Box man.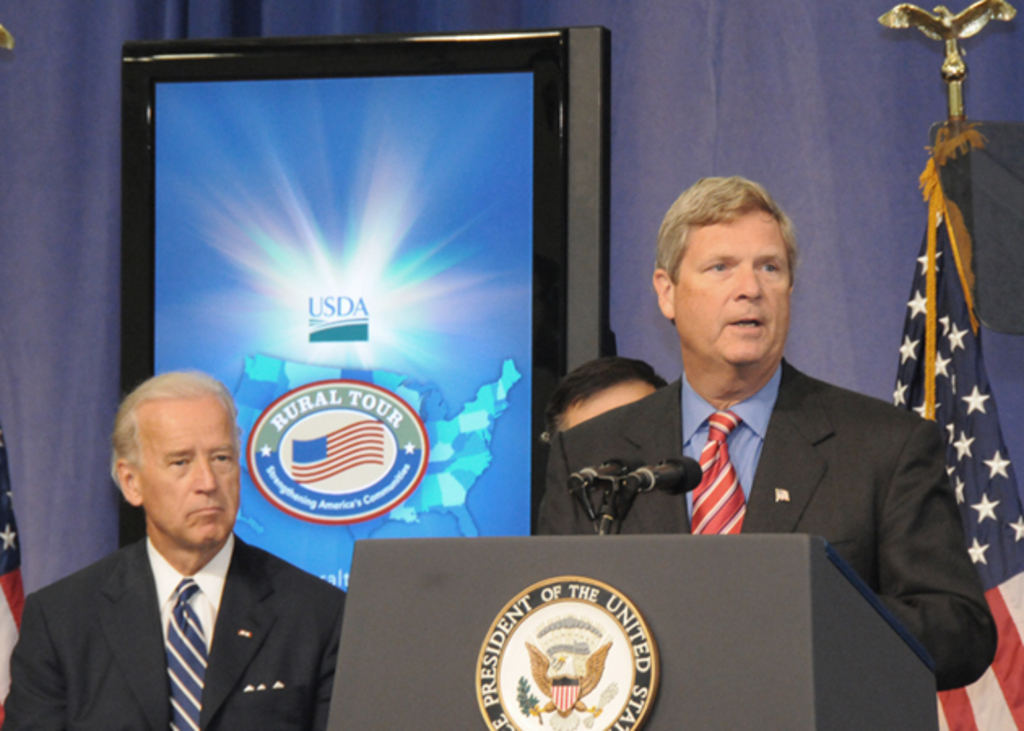
[x1=3, y1=367, x2=353, y2=729].
